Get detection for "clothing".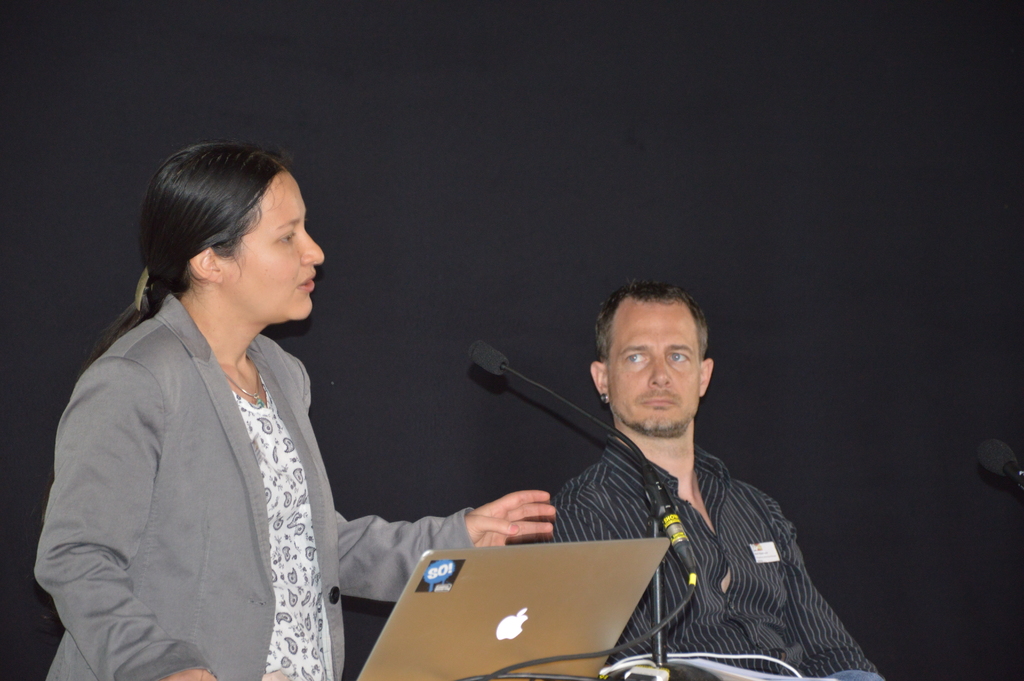
Detection: pyautogui.locateOnScreen(36, 288, 482, 680).
